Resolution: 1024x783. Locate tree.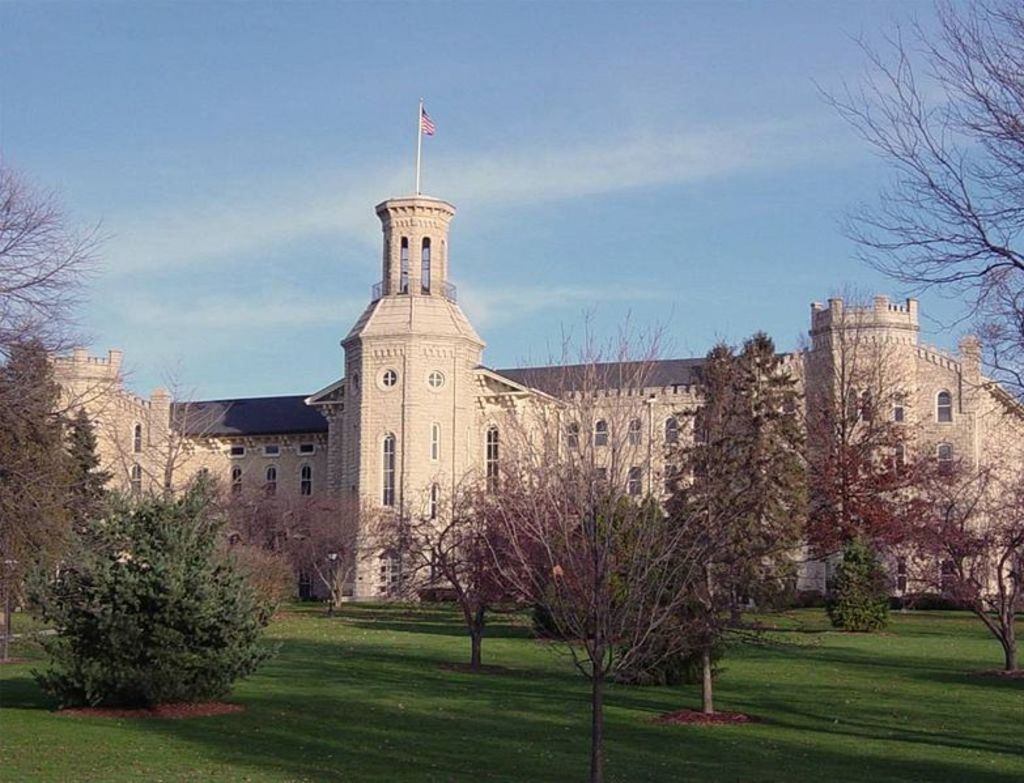
bbox(0, 166, 116, 468).
